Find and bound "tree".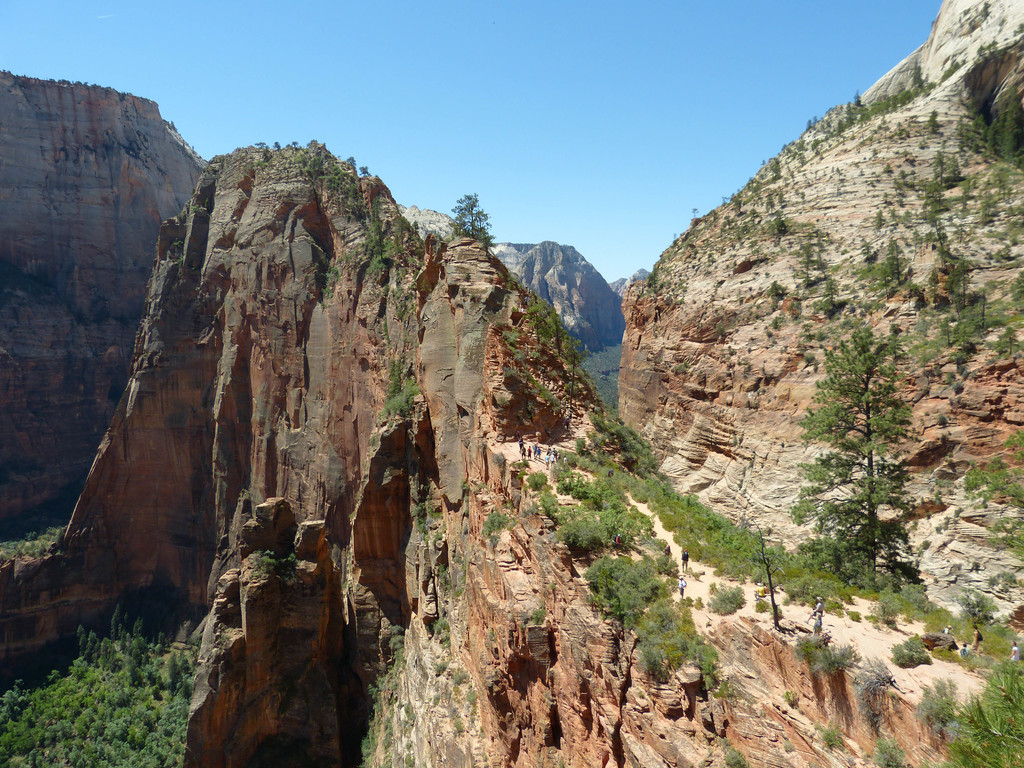
Bound: x1=256 y1=140 x2=271 y2=151.
